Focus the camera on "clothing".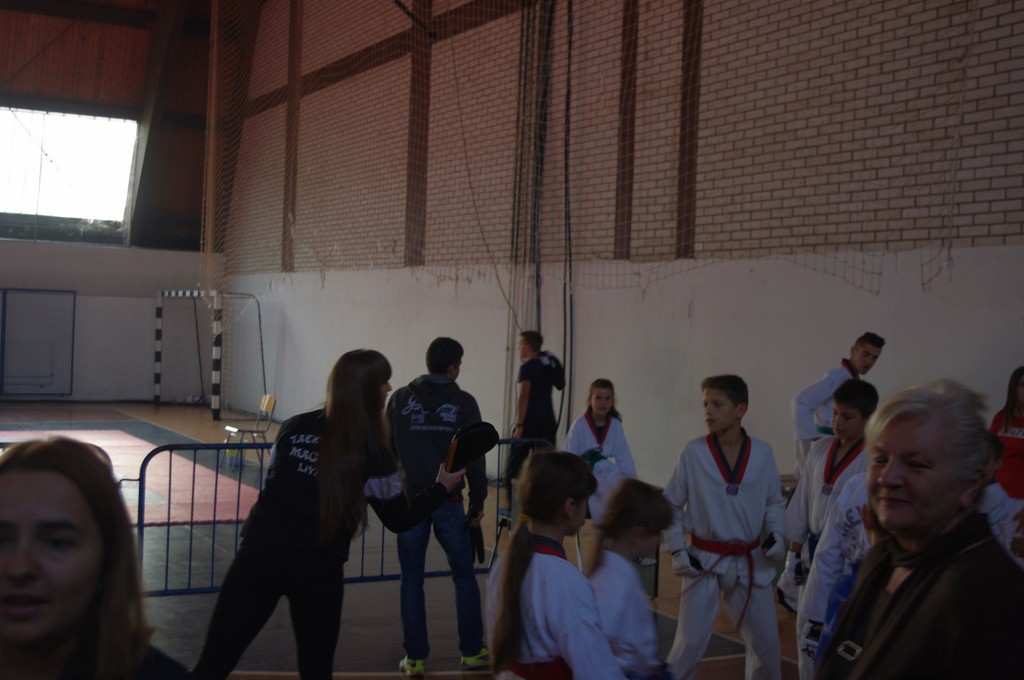
Focus region: bbox=(503, 349, 563, 478).
